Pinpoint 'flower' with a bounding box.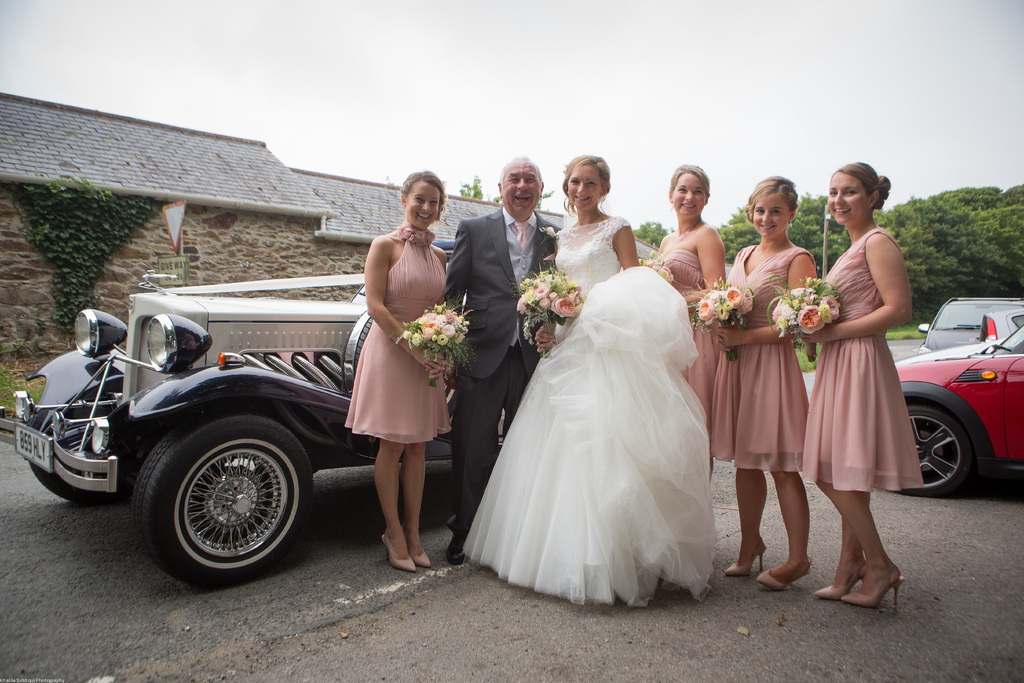
bbox(696, 290, 755, 329).
